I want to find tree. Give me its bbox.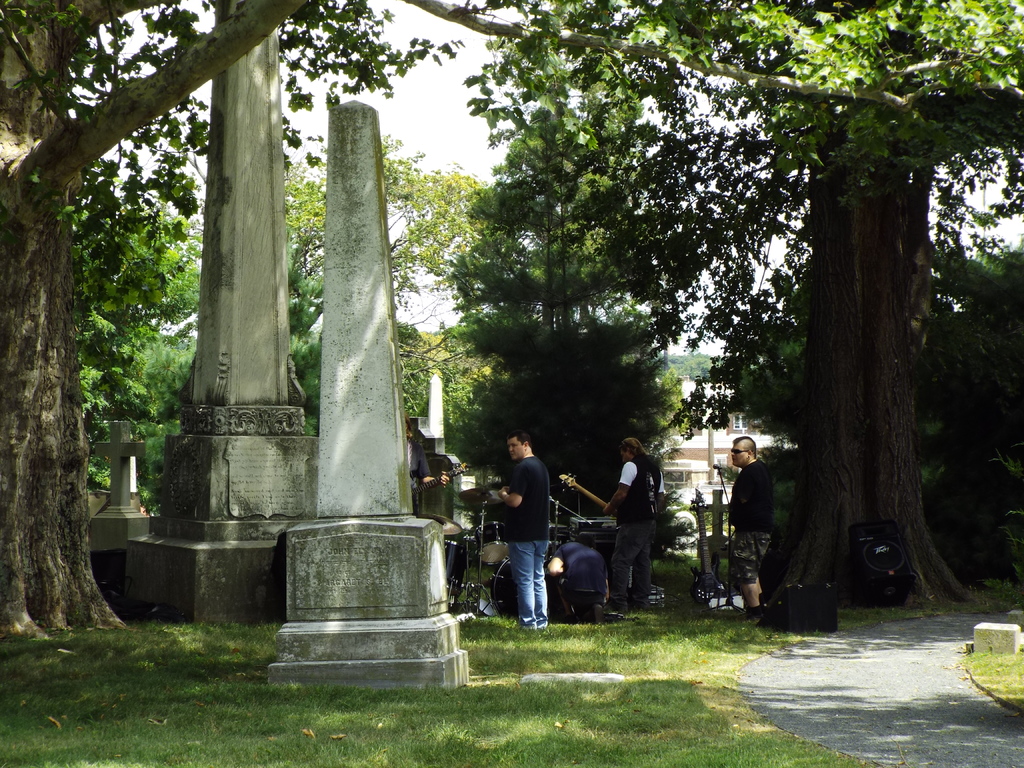
bbox=[161, 132, 493, 460].
